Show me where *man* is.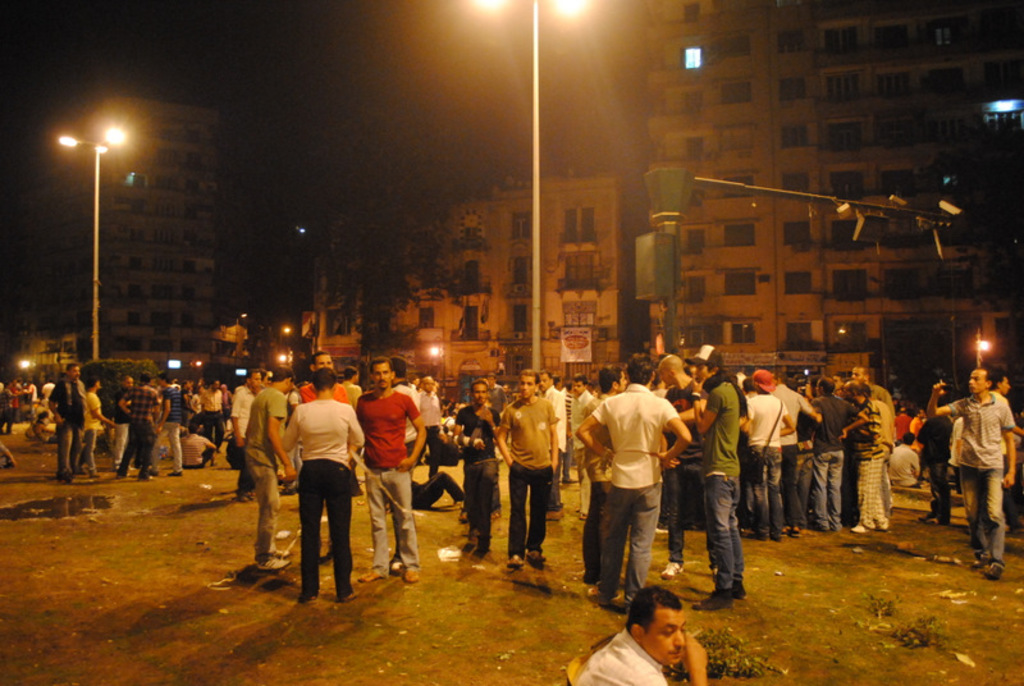
*man* is at Rect(451, 374, 502, 550).
